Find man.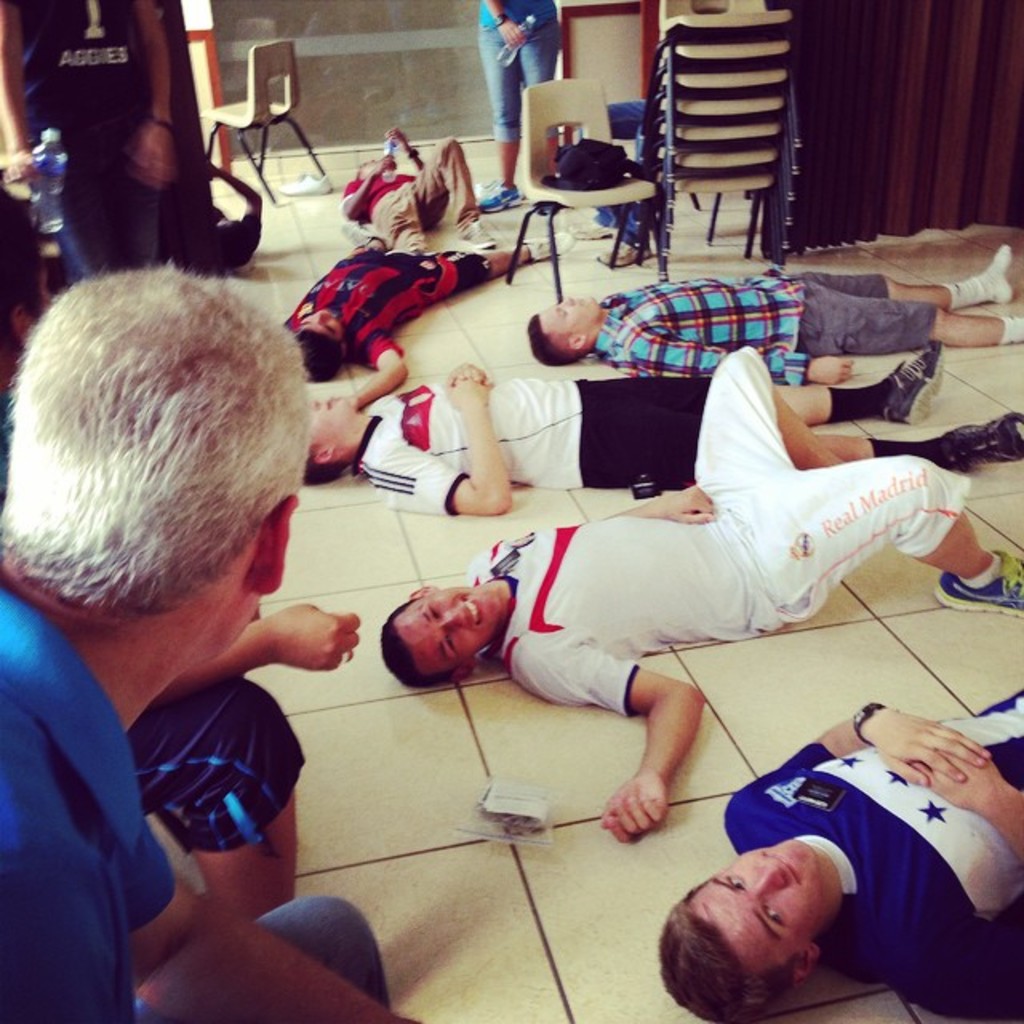
select_region(0, 232, 410, 942).
